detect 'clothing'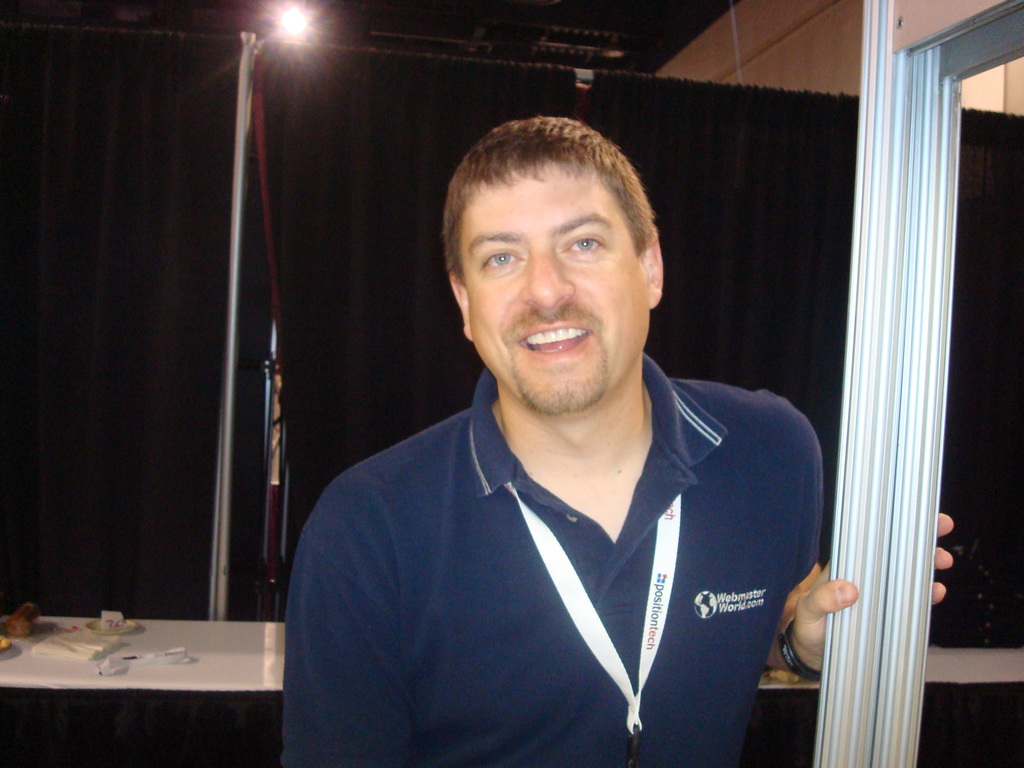
287:360:842:746
